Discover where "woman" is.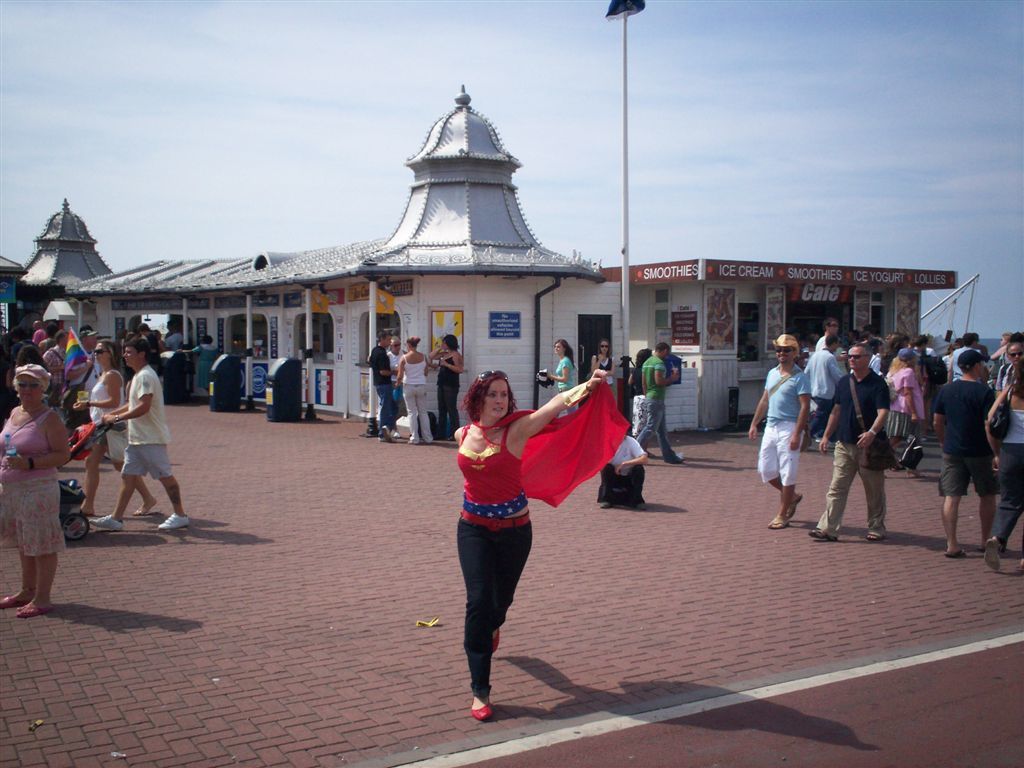
Discovered at [988,357,1023,574].
